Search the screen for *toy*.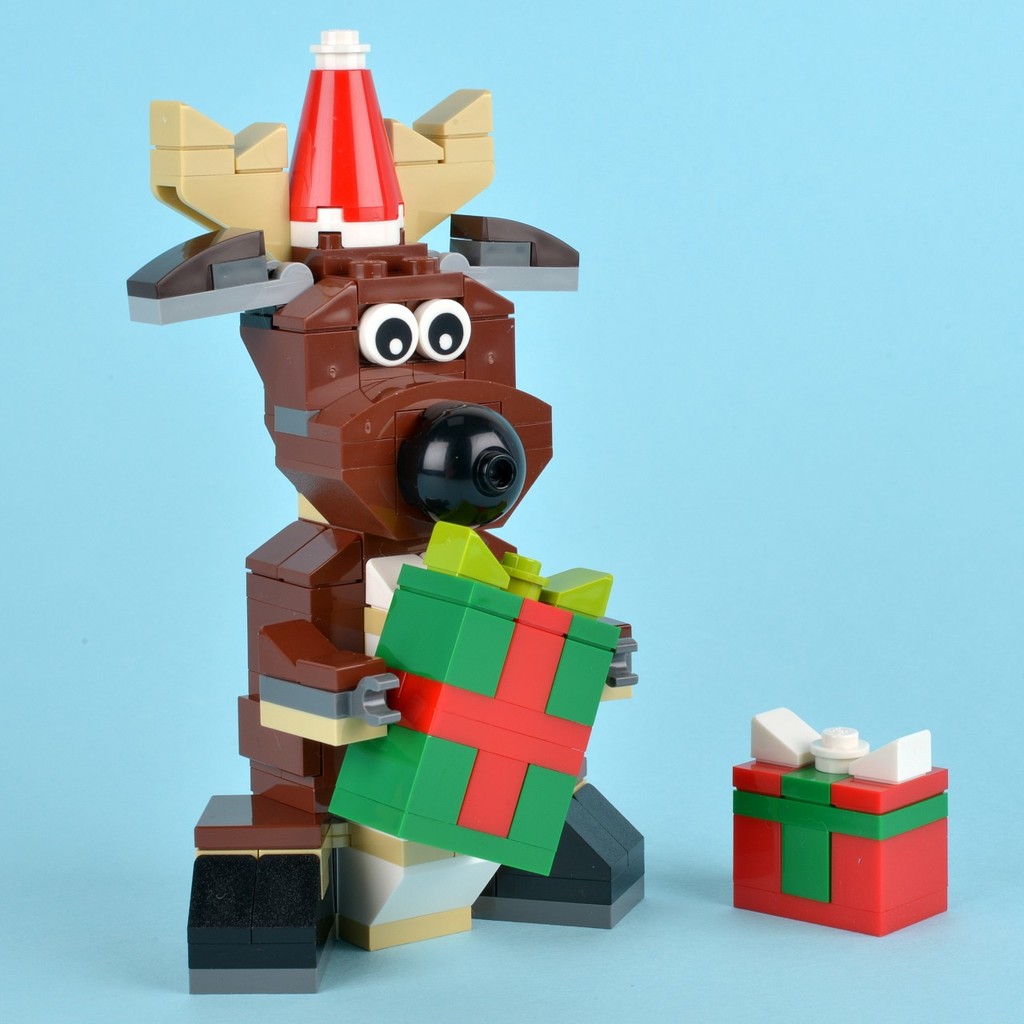
Found at BBox(720, 706, 958, 950).
